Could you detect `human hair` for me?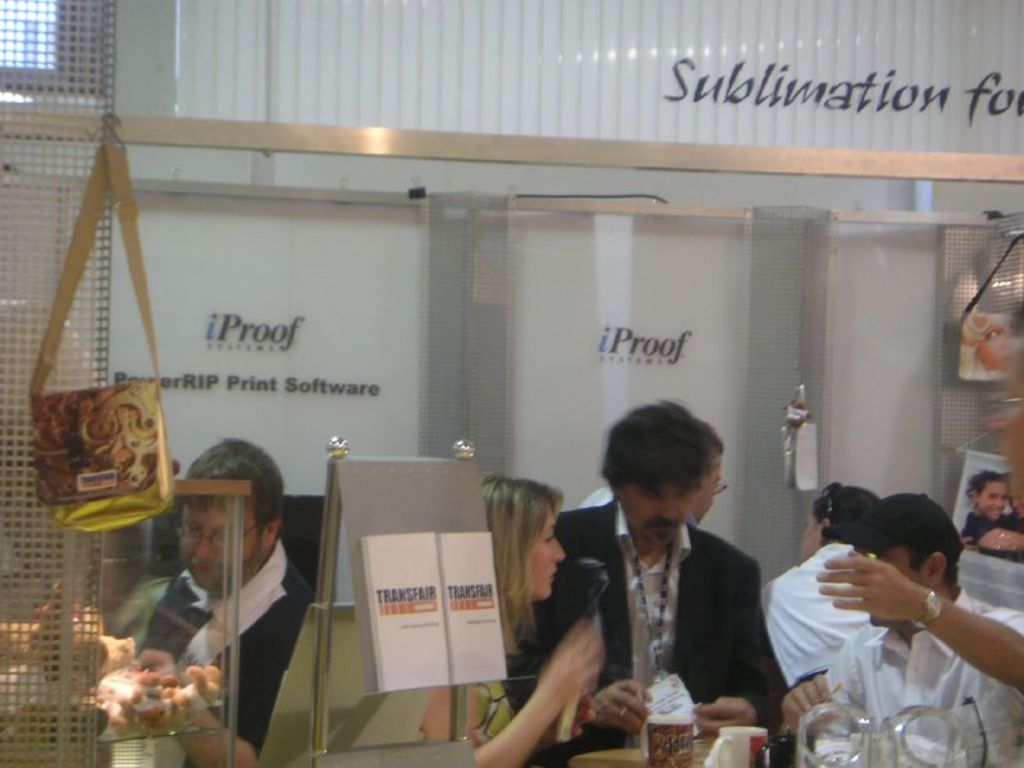
Detection result: (x1=602, y1=401, x2=705, y2=480).
